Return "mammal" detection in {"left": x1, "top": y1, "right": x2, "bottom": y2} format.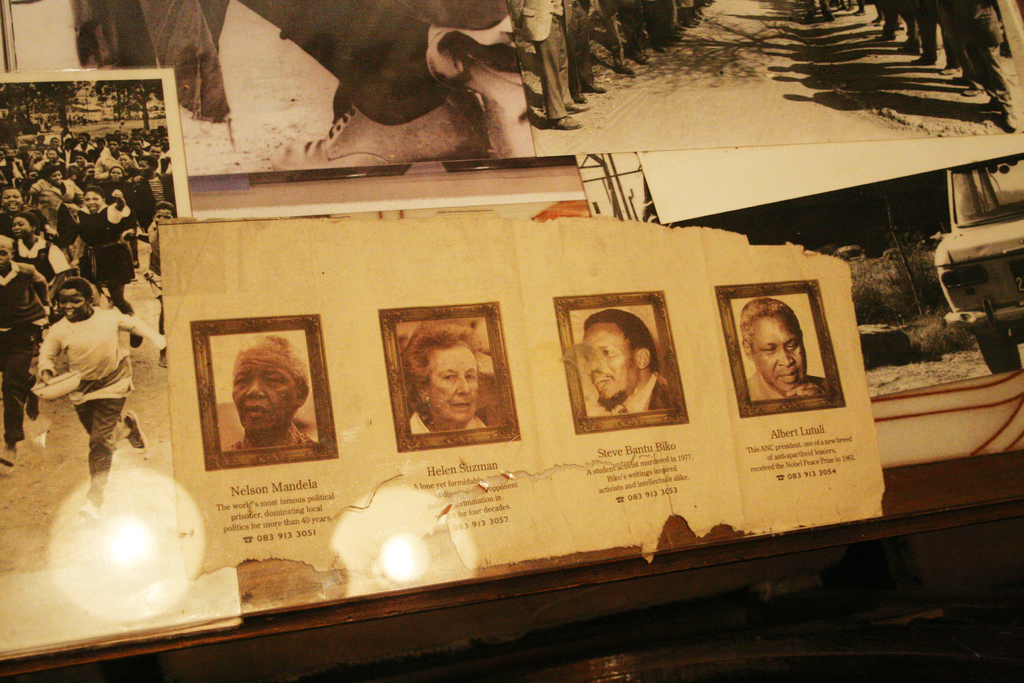
{"left": 220, "top": 0, "right": 508, "bottom": 168}.
